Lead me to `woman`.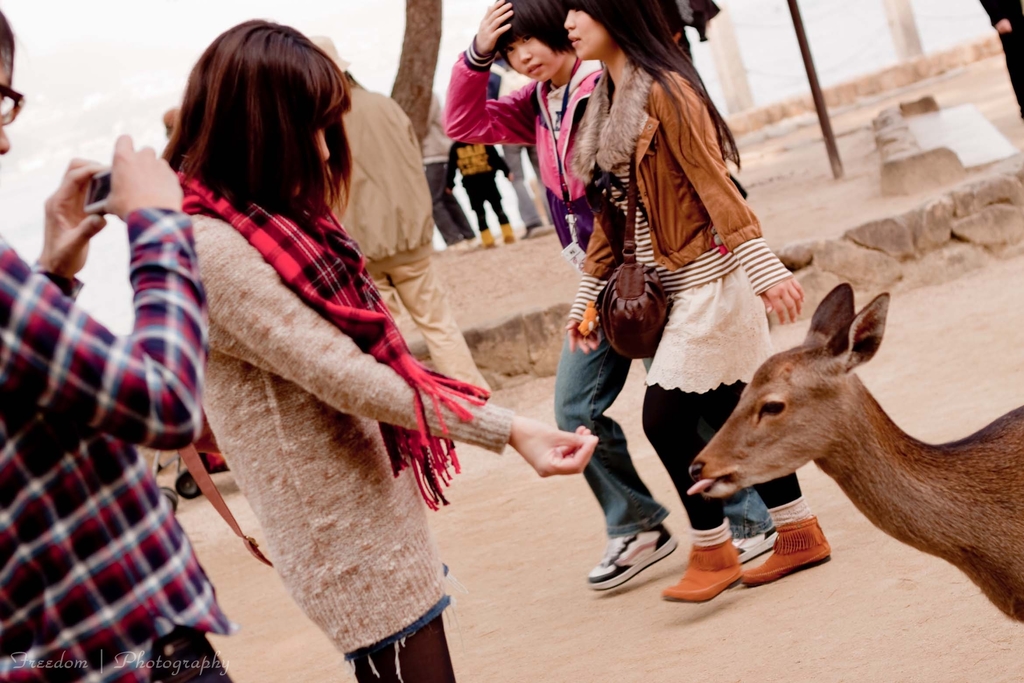
Lead to locate(0, 13, 237, 682).
